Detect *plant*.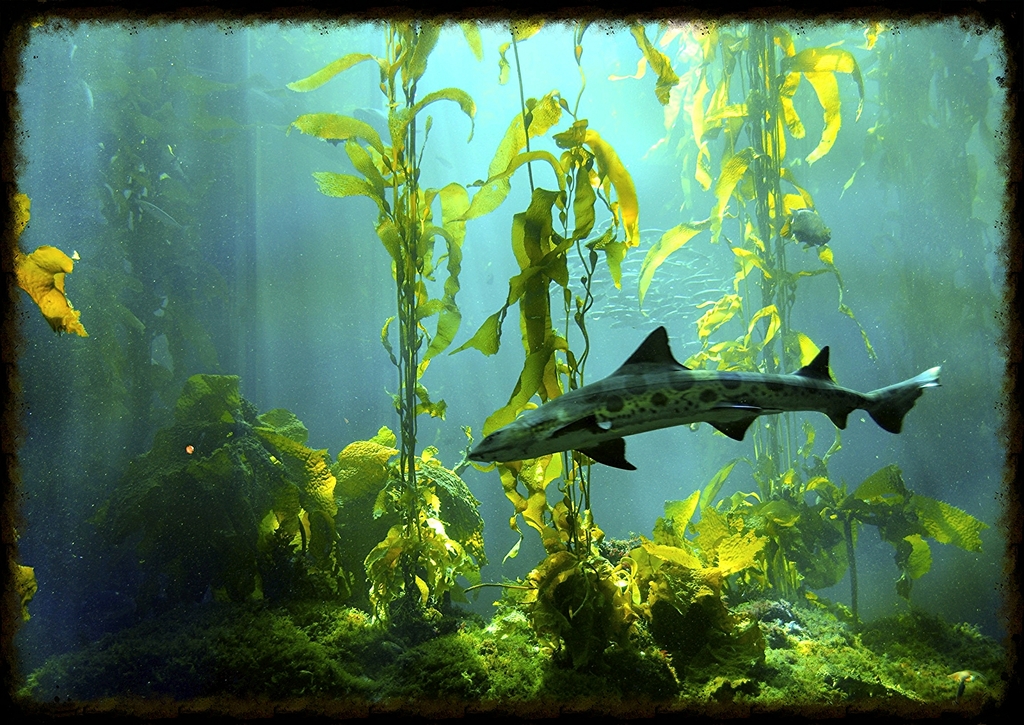
Detected at box(88, 38, 244, 525).
